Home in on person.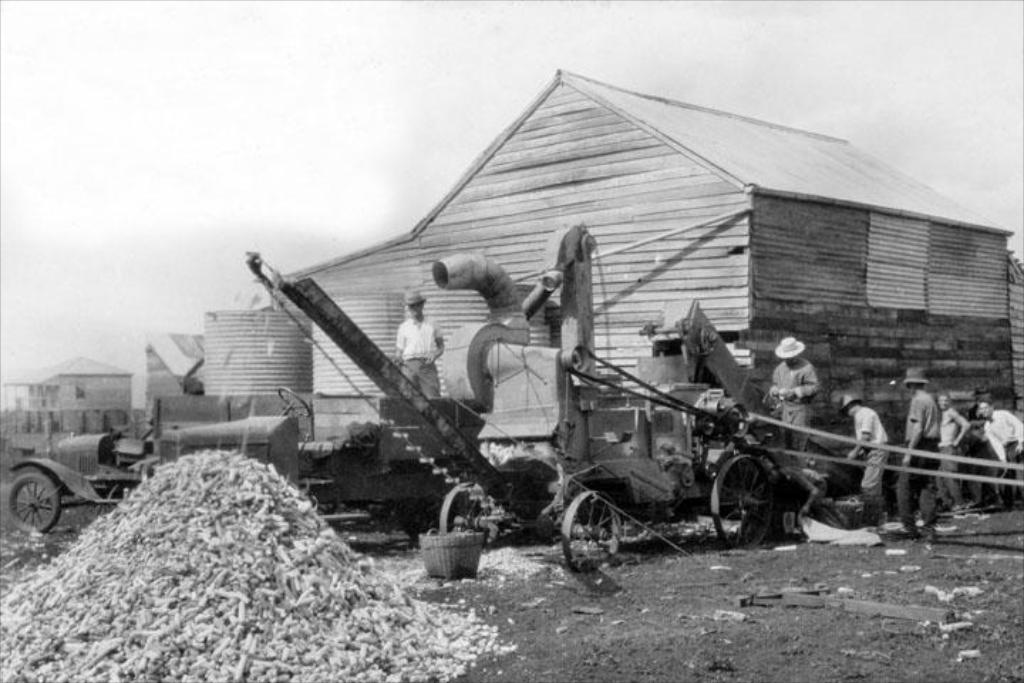
Homed in at <box>762,326,825,452</box>.
